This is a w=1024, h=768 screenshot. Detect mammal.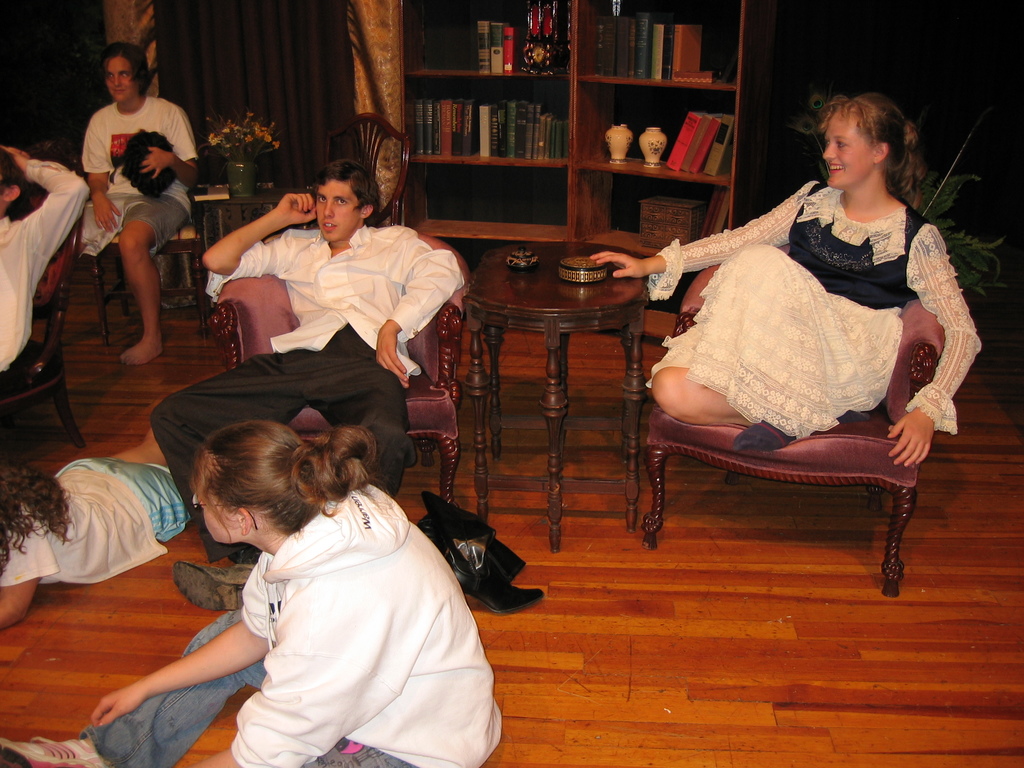
select_region(82, 42, 208, 368).
